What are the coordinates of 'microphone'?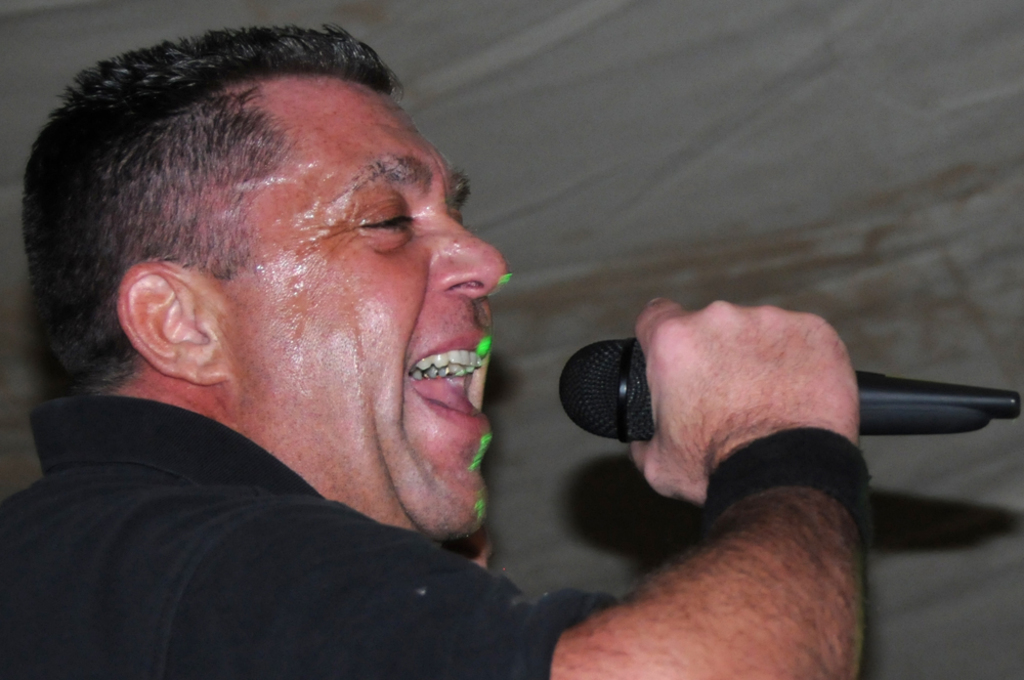
(left=556, top=335, right=1023, bottom=444).
